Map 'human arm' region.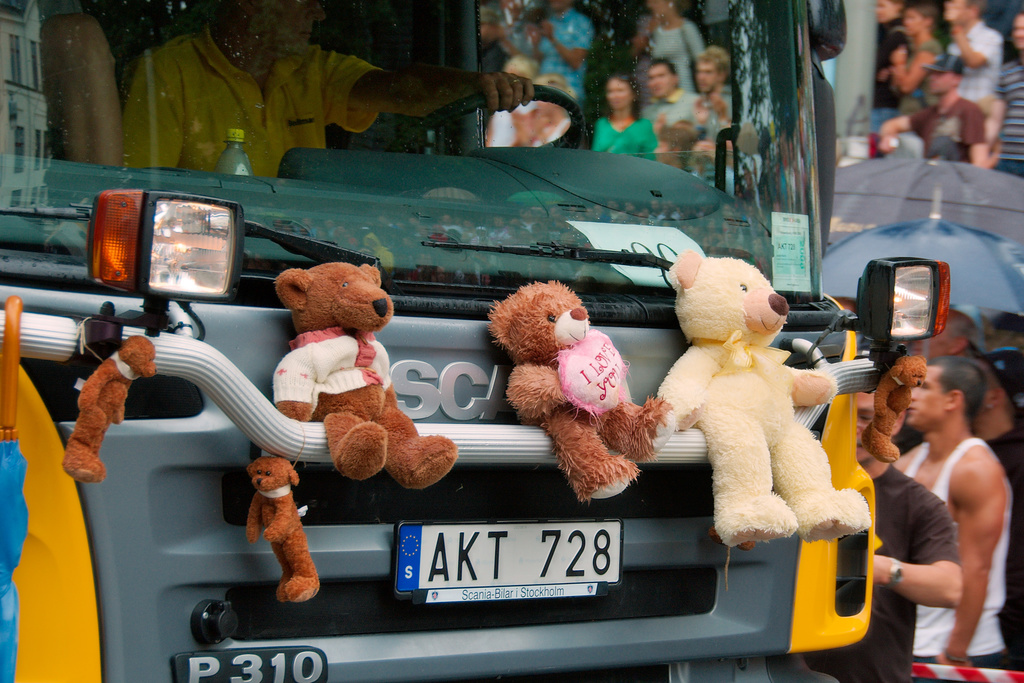
Mapped to <bbox>955, 22, 1000, 71</bbox>.
